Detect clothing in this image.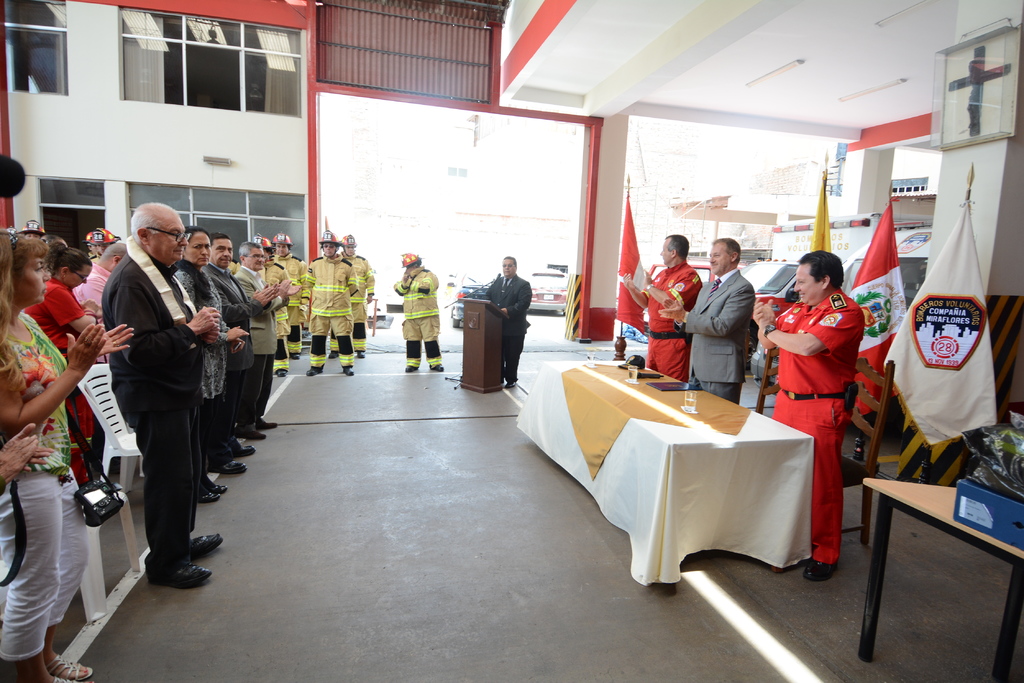
Detection: x1=397 y1=269 x2=435 y2=371.
